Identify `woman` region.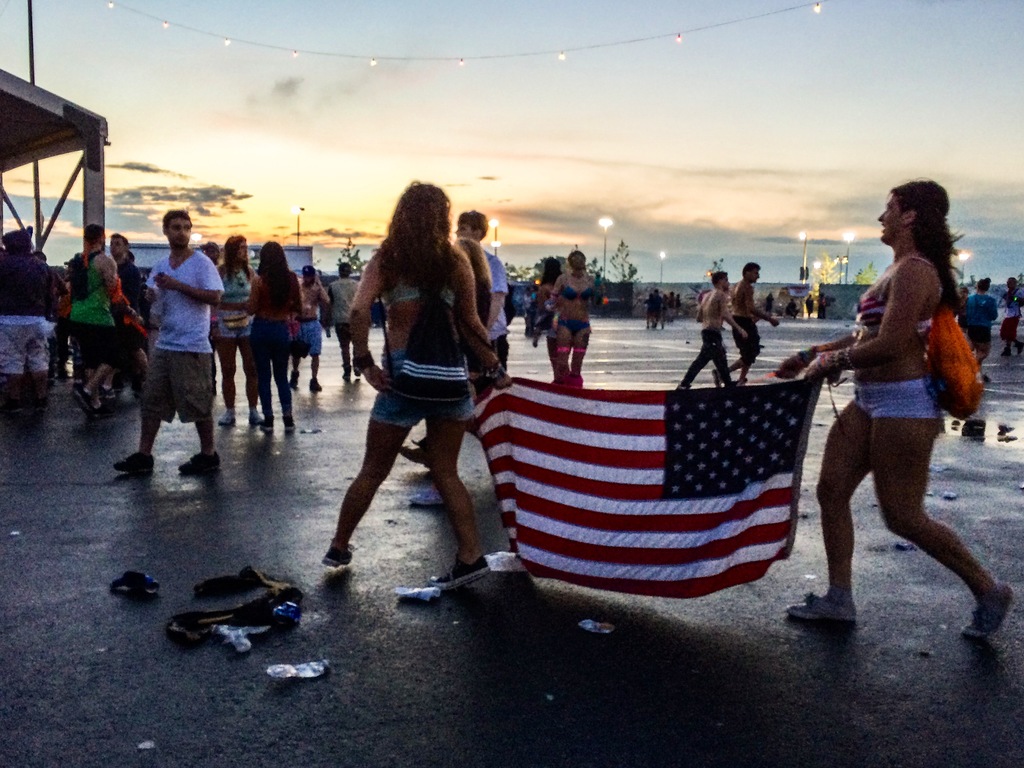
Region: locate(532, 260, 576, 381).
